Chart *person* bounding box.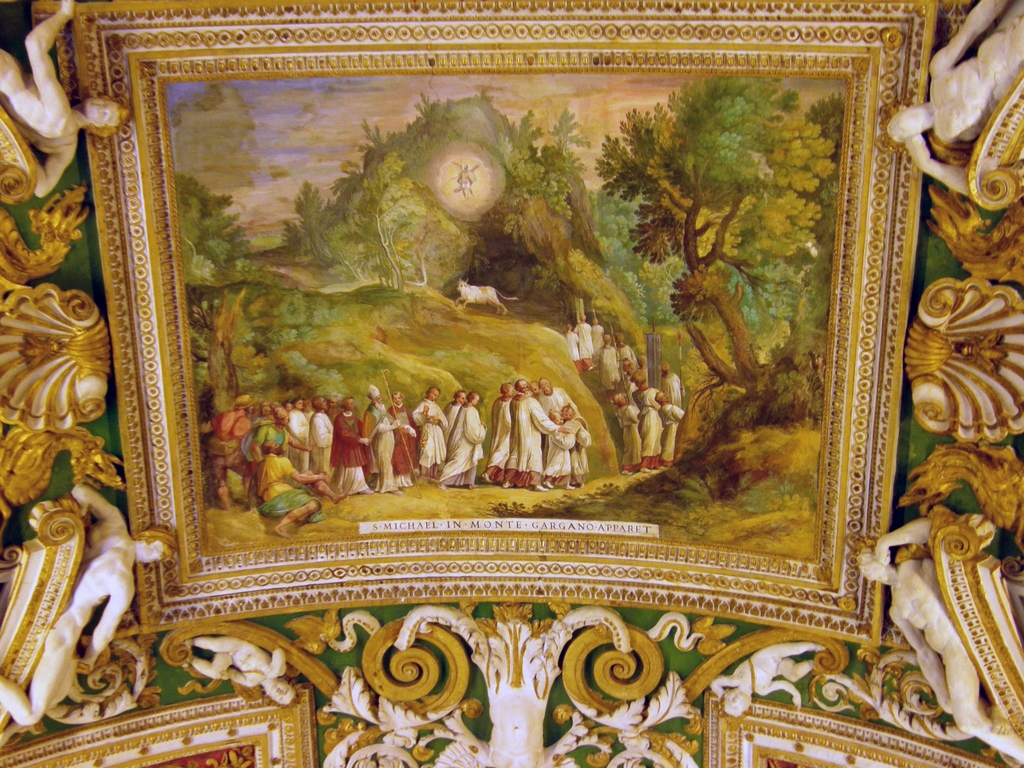
Charted: select_region(365, 396, 404, 497).
